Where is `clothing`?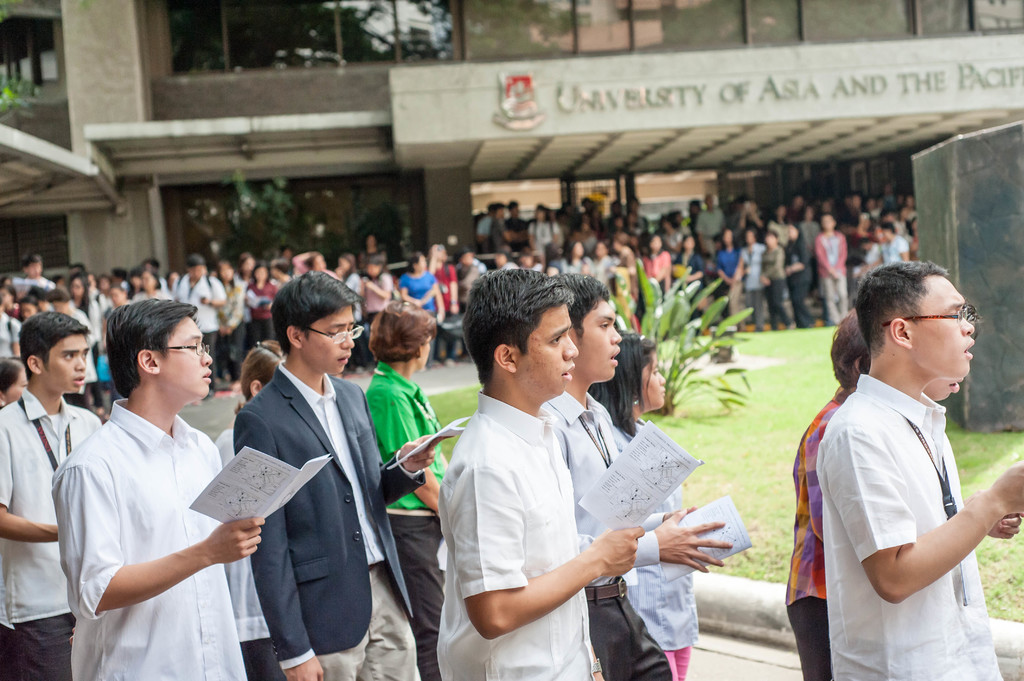
box=[784, 382, 849, 680].
